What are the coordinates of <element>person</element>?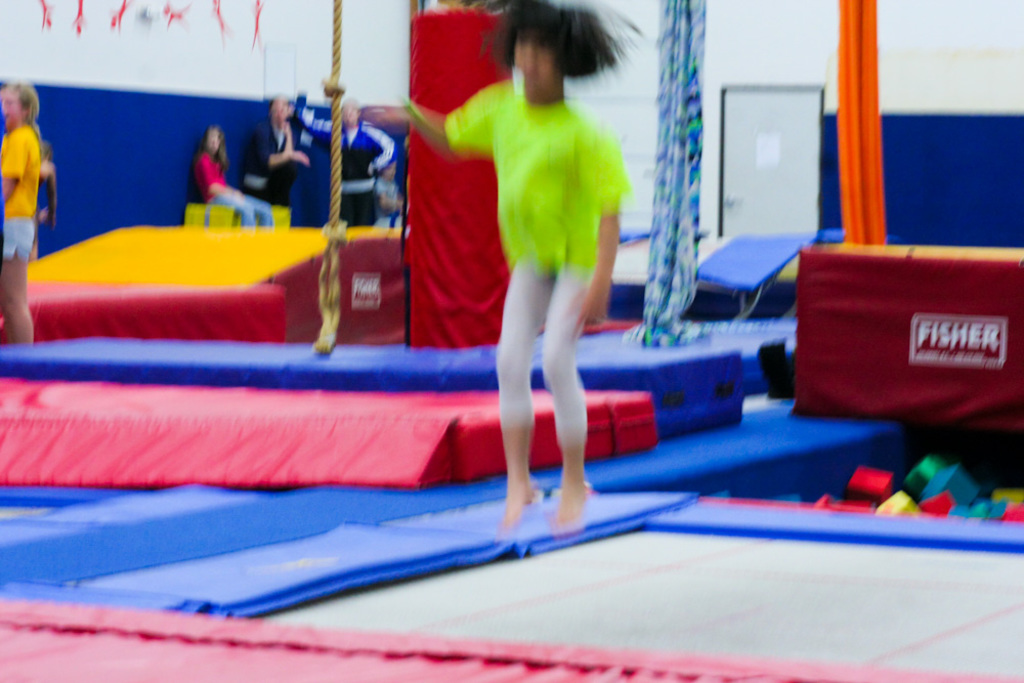
(387,0,628,542).
